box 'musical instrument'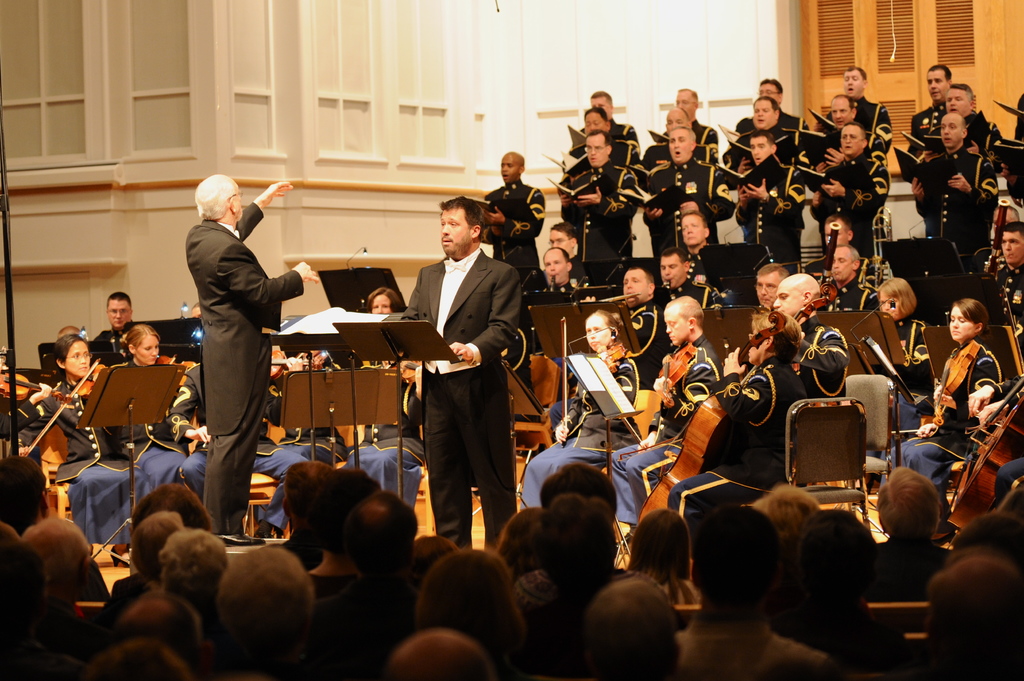
<region>915, 323, 988, 436</region>
